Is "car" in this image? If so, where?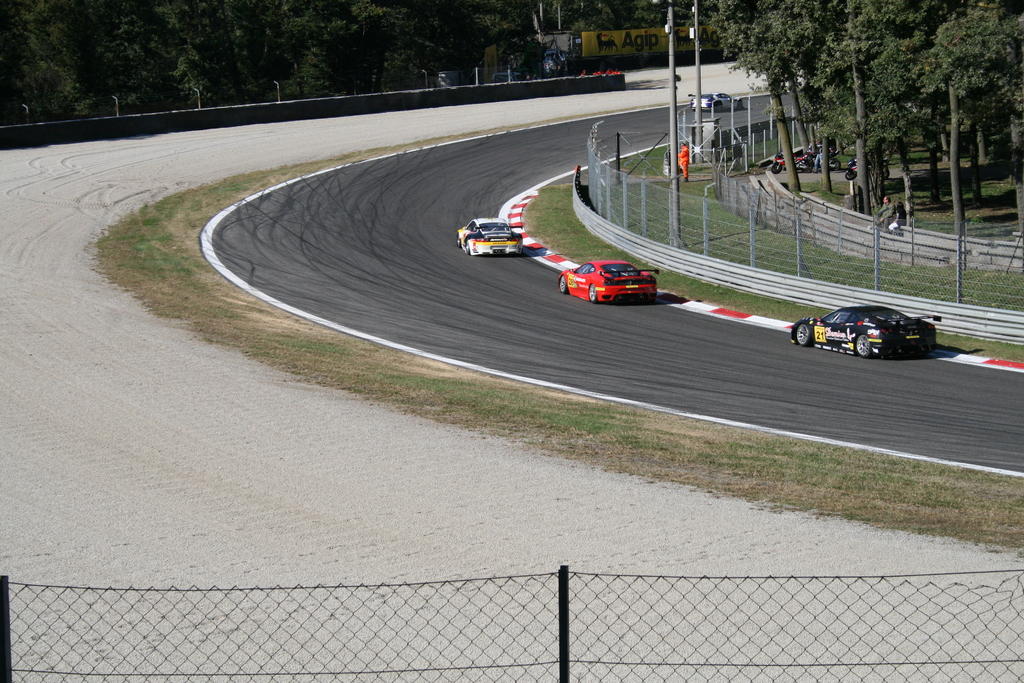
Yes, at 788/300/947/363.
